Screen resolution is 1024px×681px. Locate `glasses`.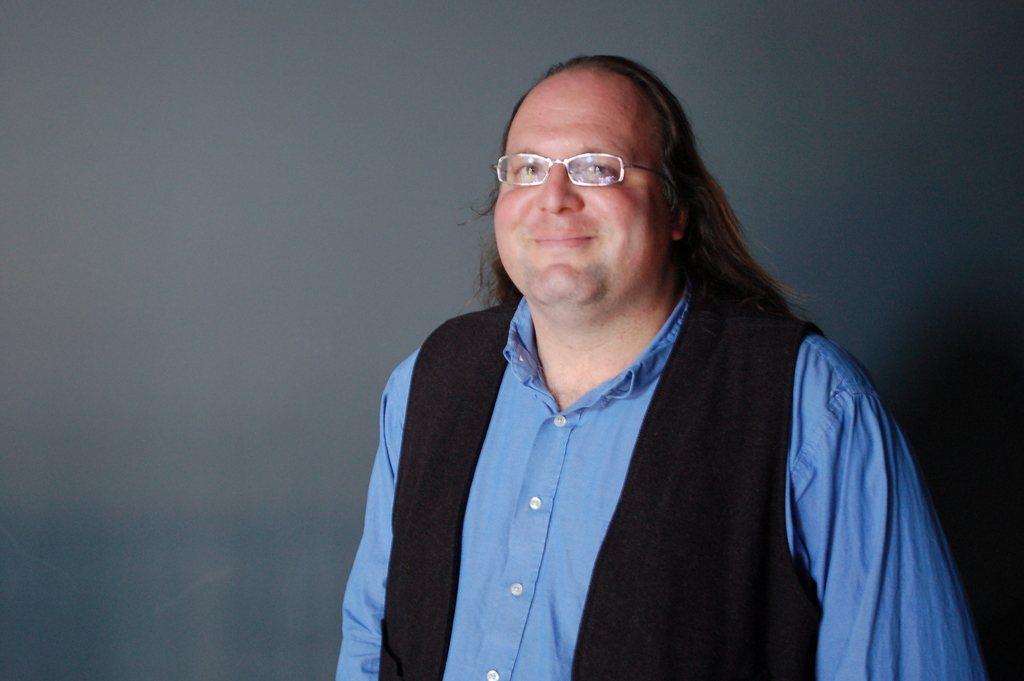
select_region(493, 152, 662, 186).
